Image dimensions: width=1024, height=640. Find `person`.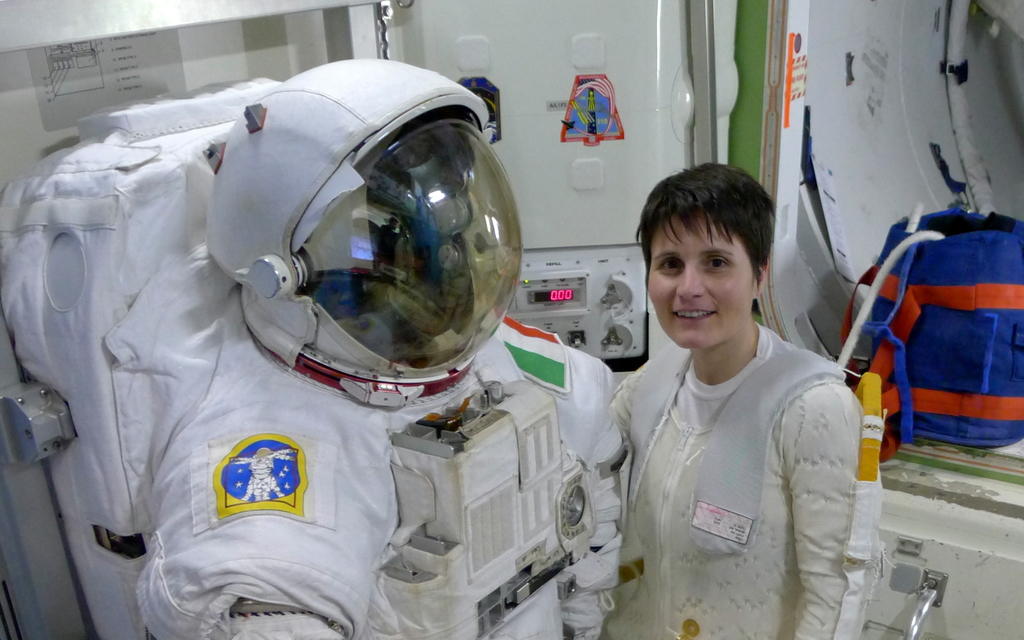
[611, 162, 886, 639].
